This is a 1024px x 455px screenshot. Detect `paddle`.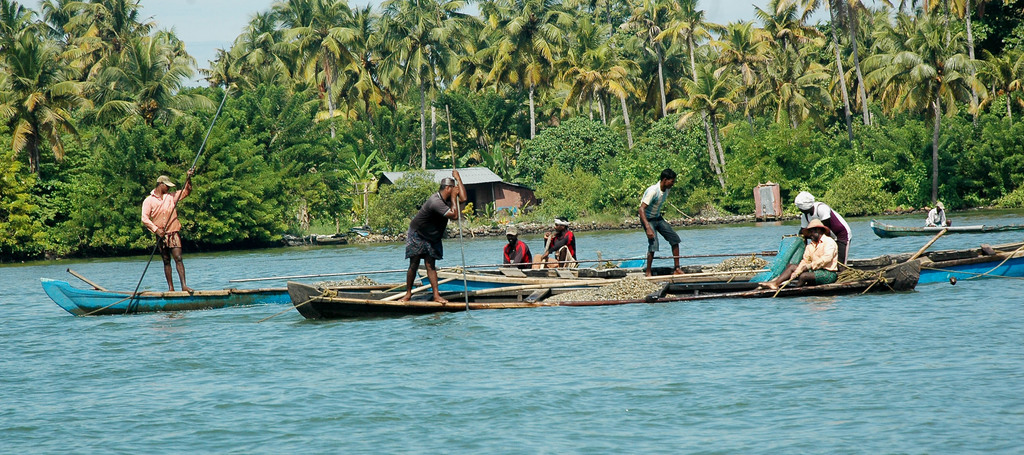
<region>448, 165, 478, 314</region>.
